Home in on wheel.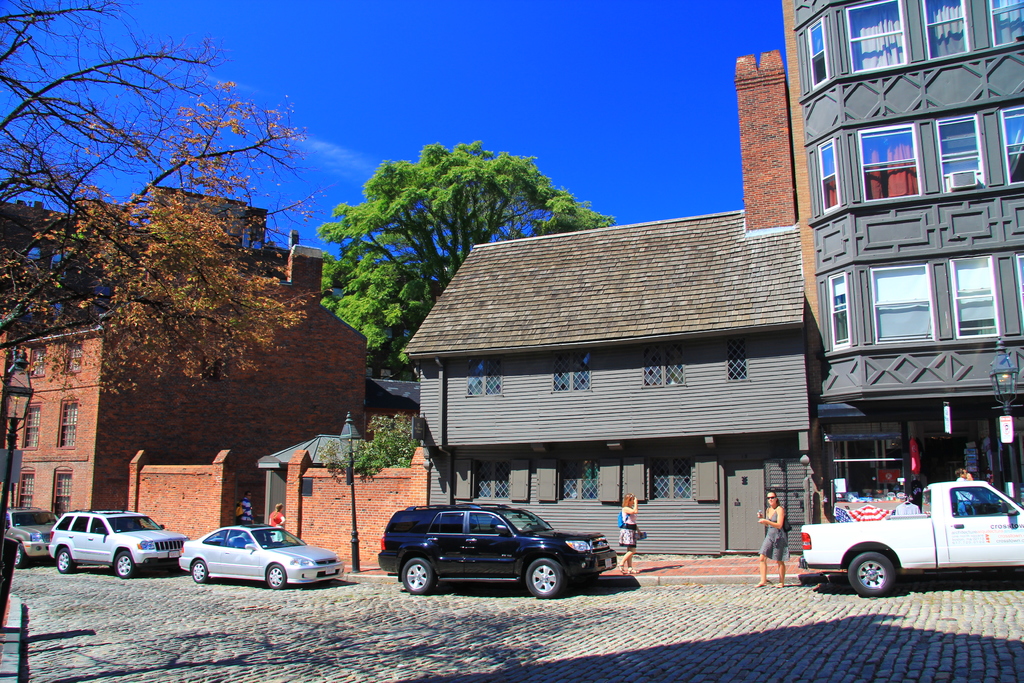
Homed in at (x1=265, y1=564, x2=285, y2=589).
